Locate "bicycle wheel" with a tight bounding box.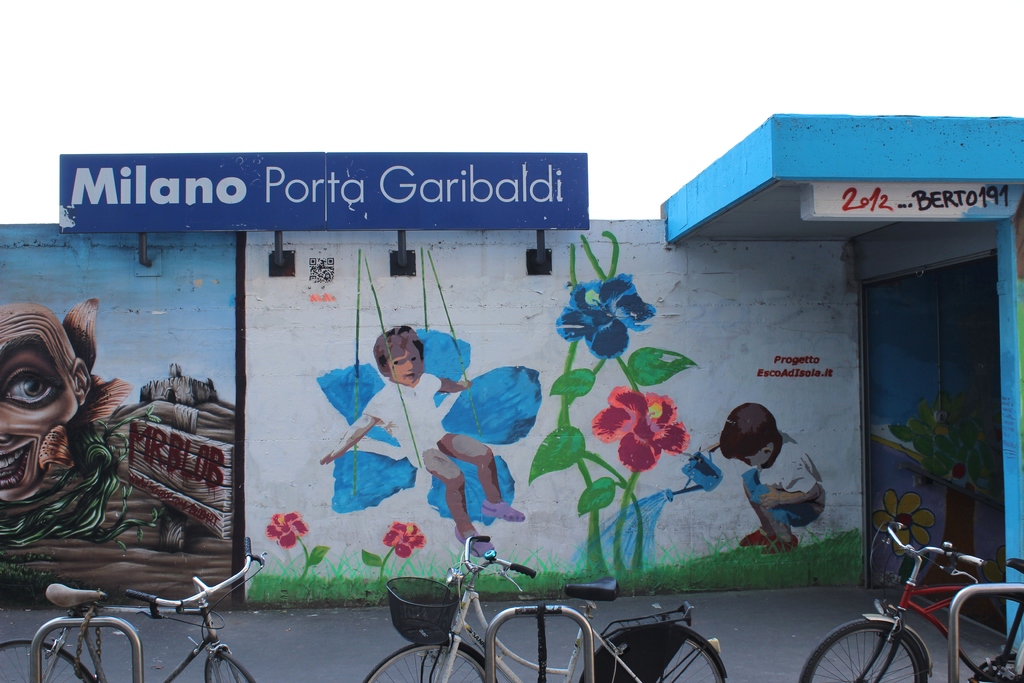
(0, 637, 90, 682).
